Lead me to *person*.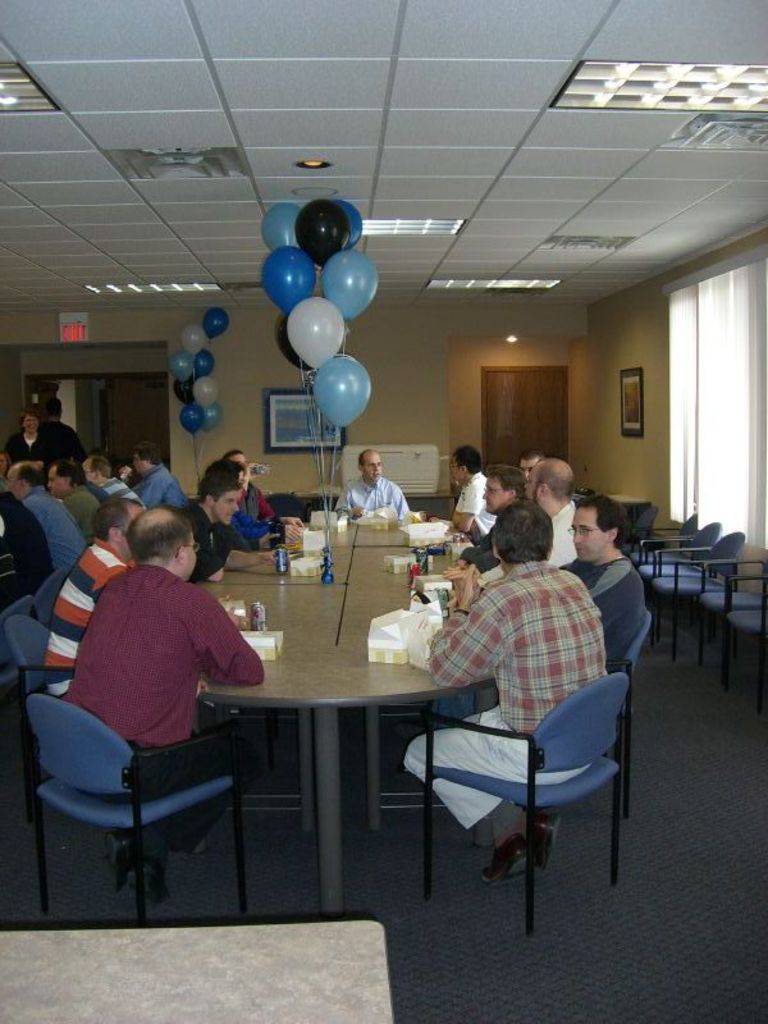
Lead to 460, 460, 526, 567.
